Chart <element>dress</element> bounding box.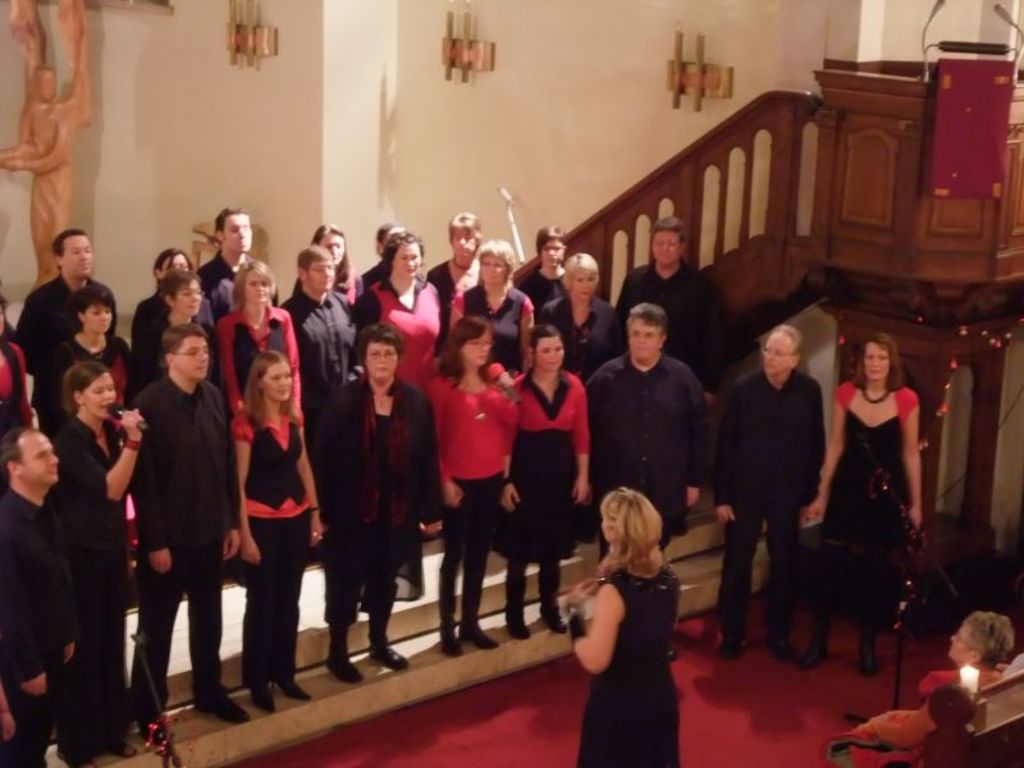
Charted: (x1=577, y1=585, x2=689, y2=767).
